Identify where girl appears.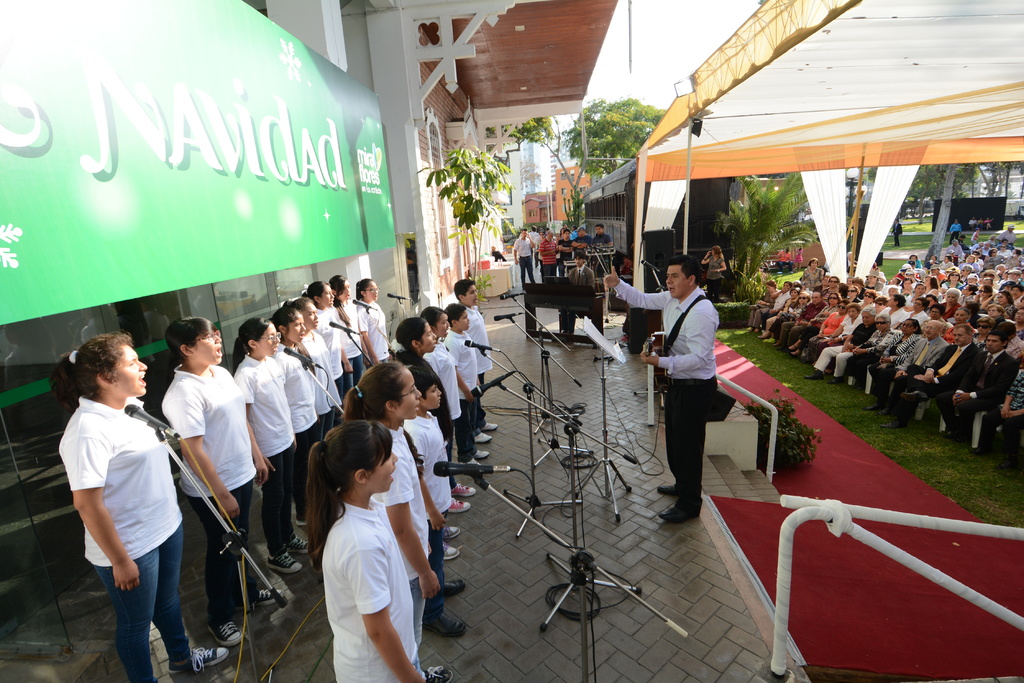
Appears at detection(303, 421, 425, 682).
